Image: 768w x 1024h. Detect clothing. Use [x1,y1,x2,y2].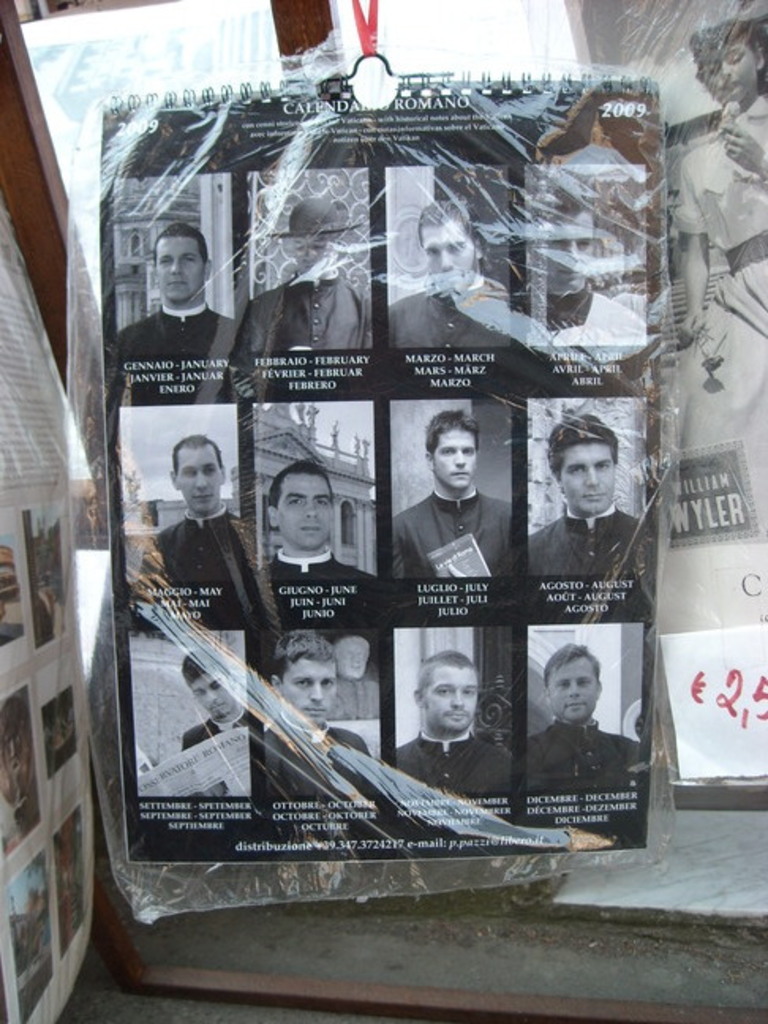
[526,506,648,578].
